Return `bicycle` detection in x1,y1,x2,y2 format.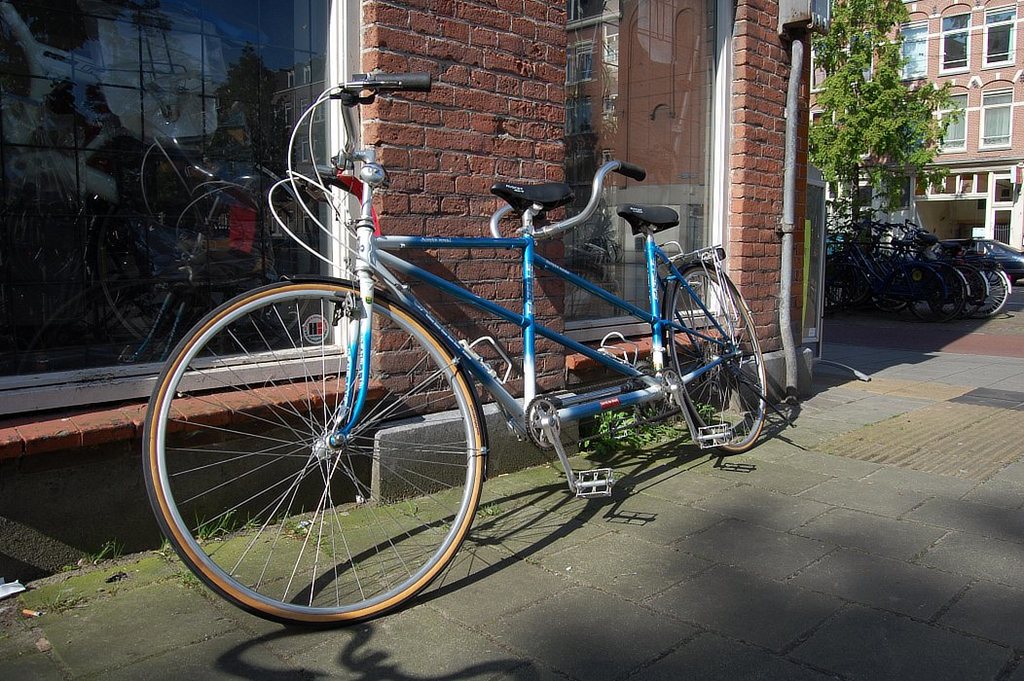
823,211,929,327.
